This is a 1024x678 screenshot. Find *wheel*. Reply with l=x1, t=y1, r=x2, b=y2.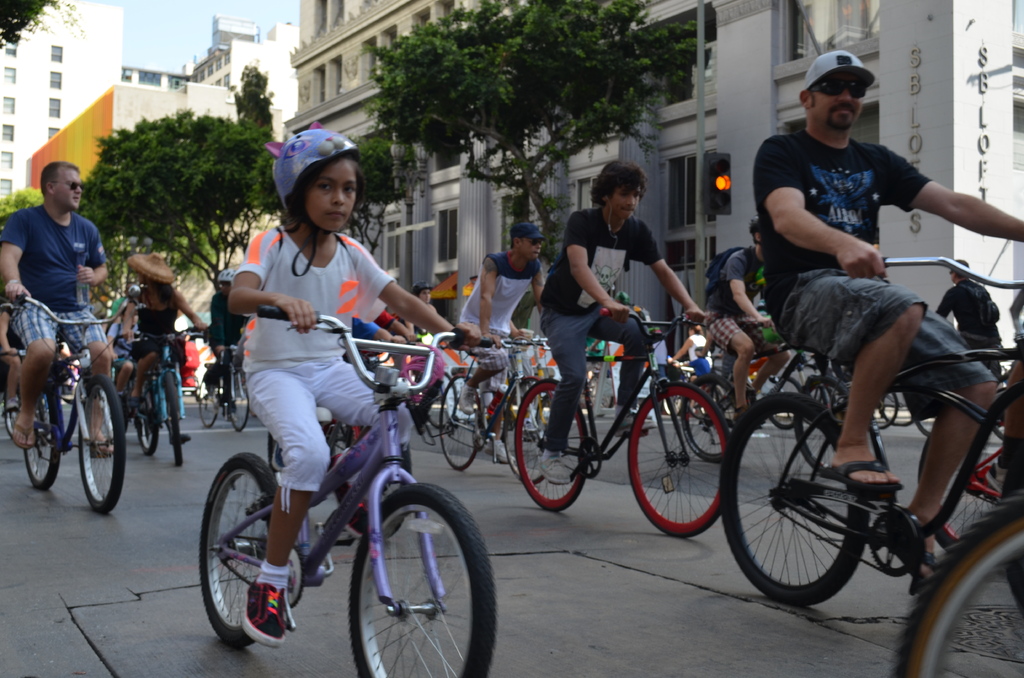
l=163, t=369, r=191, b=469.
